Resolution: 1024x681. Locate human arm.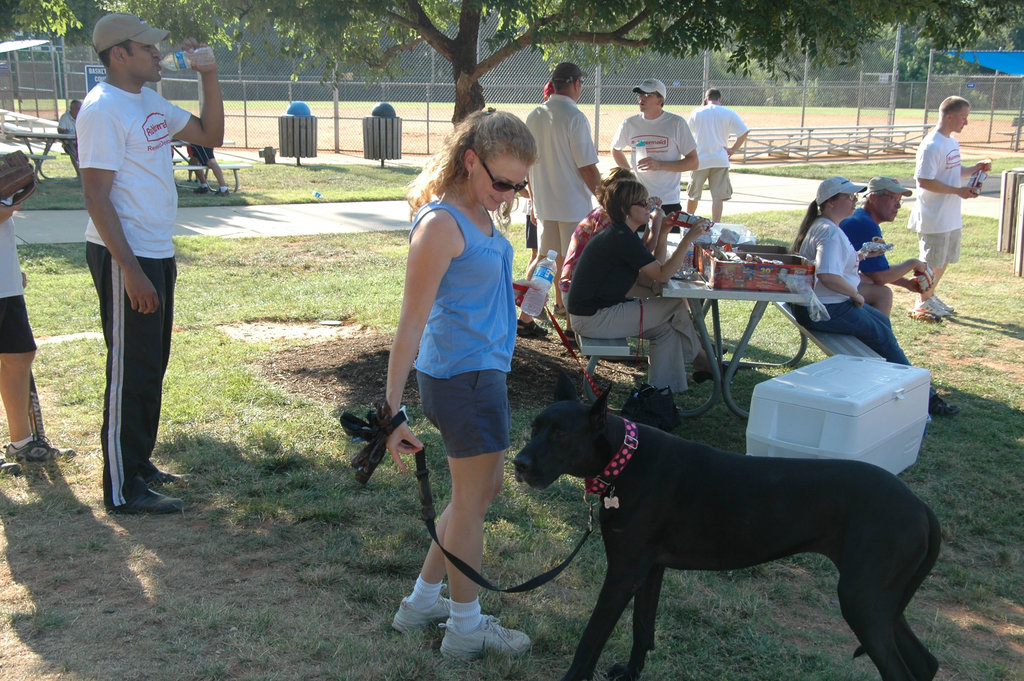
x1=909 y1=135 x2=981 y2=198.
